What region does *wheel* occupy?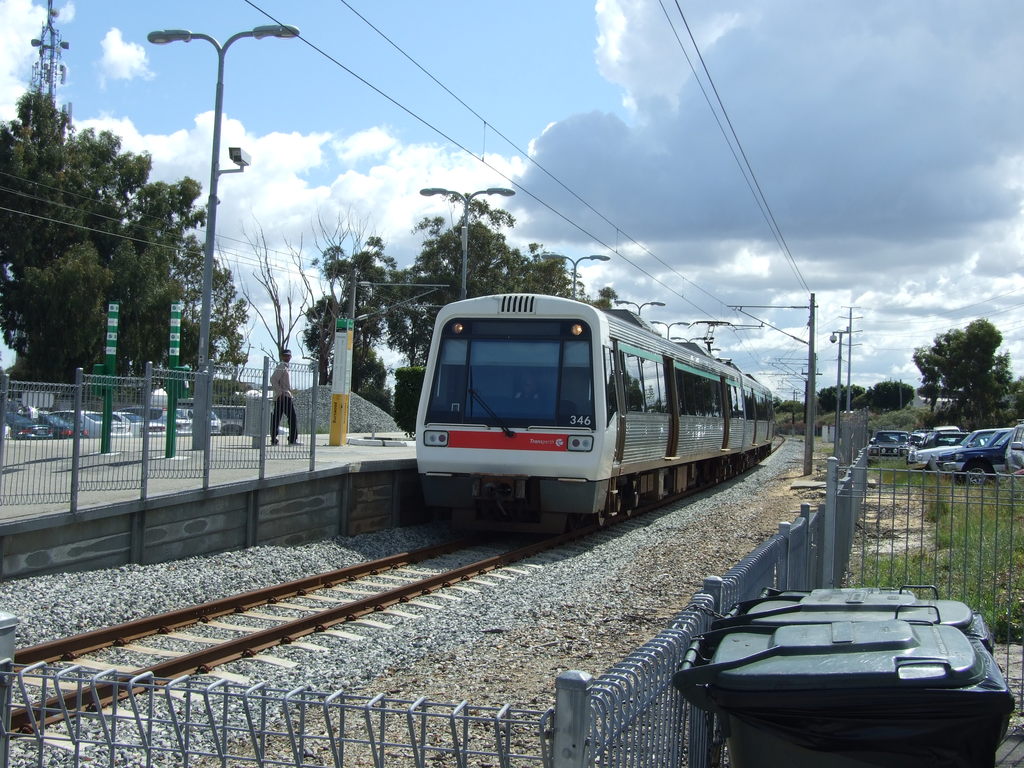
[586,502,605,532].
